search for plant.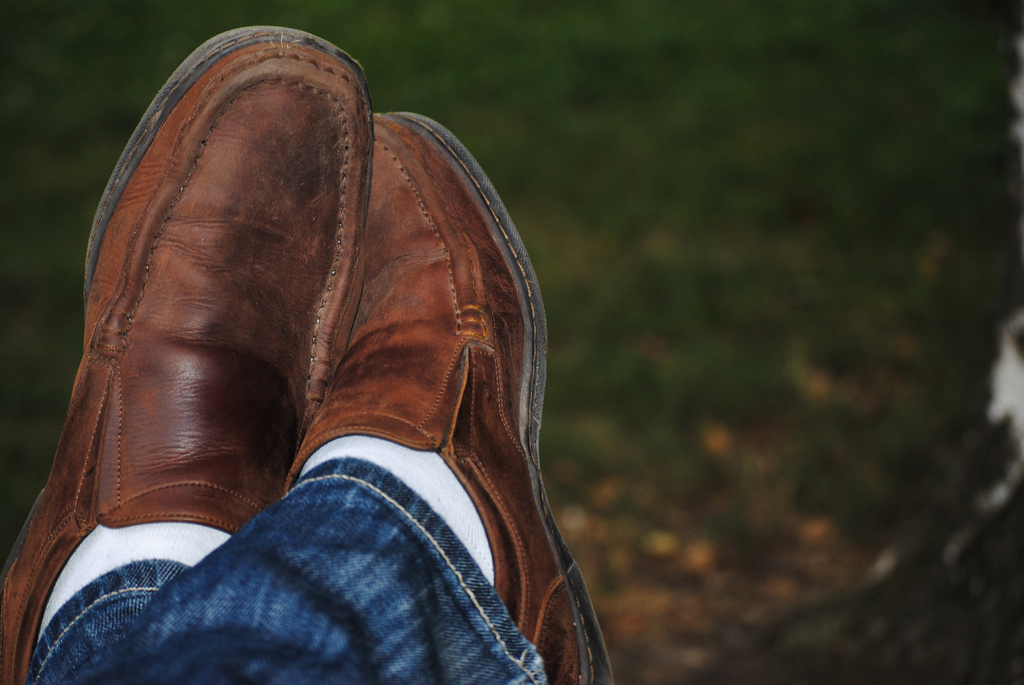
Found at (x1=0, y1=0, x2=1022, y2=684).
